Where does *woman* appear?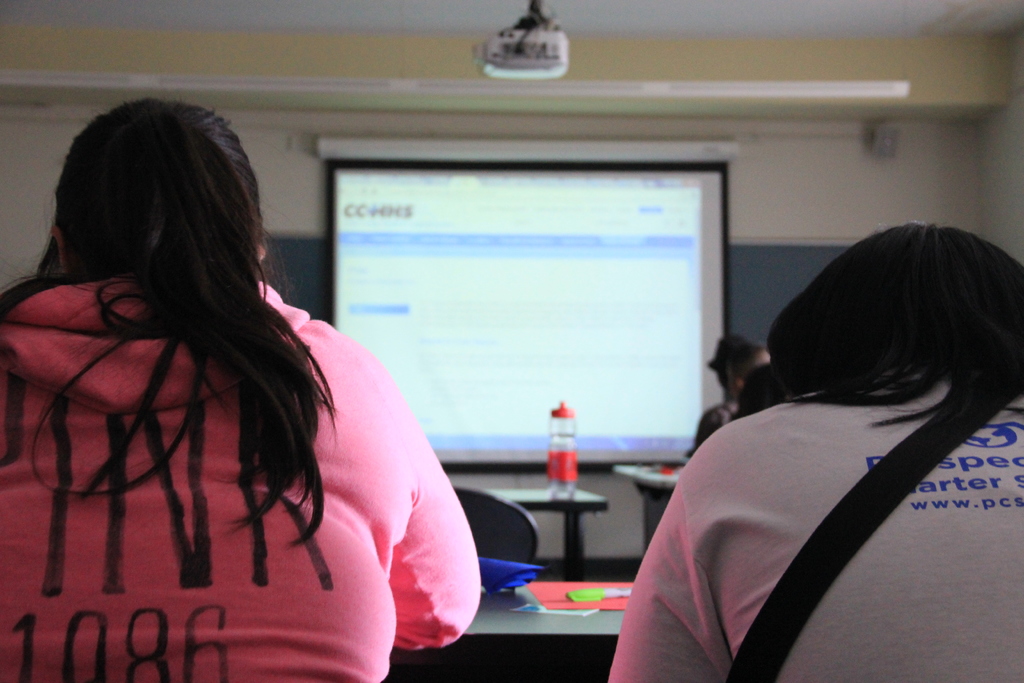
Appears at {"x1": 604, "y1": 220, "x2": 1023, "y2": 682}.
